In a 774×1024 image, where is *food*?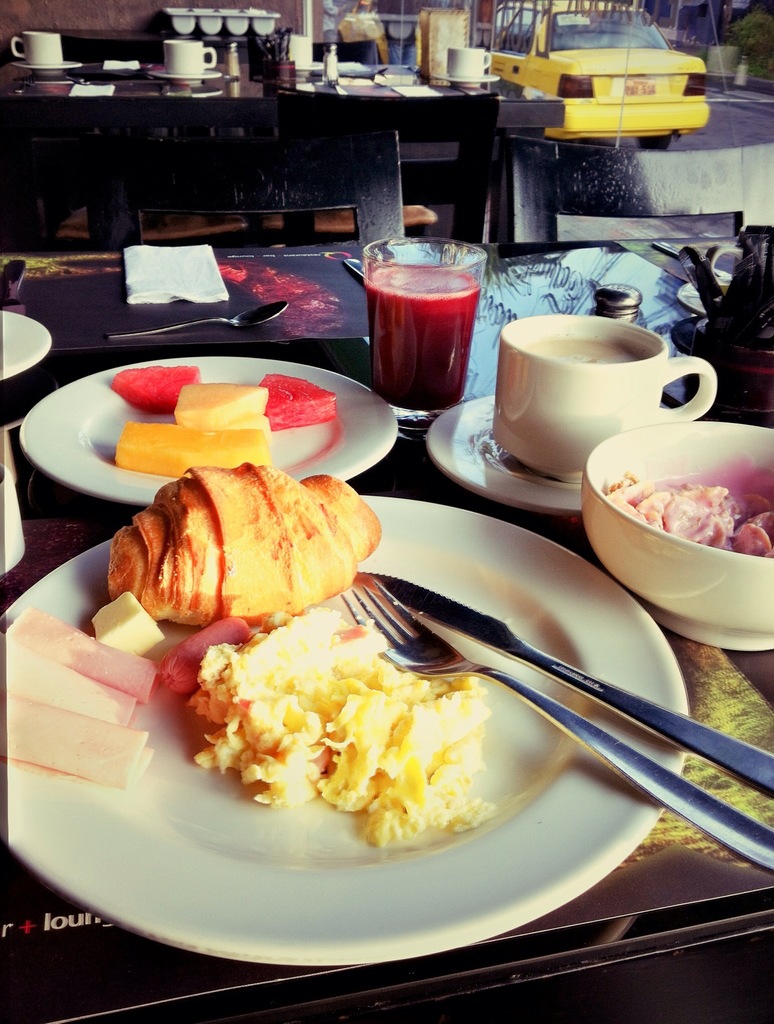
BBox(0, 617, 161, 787).
